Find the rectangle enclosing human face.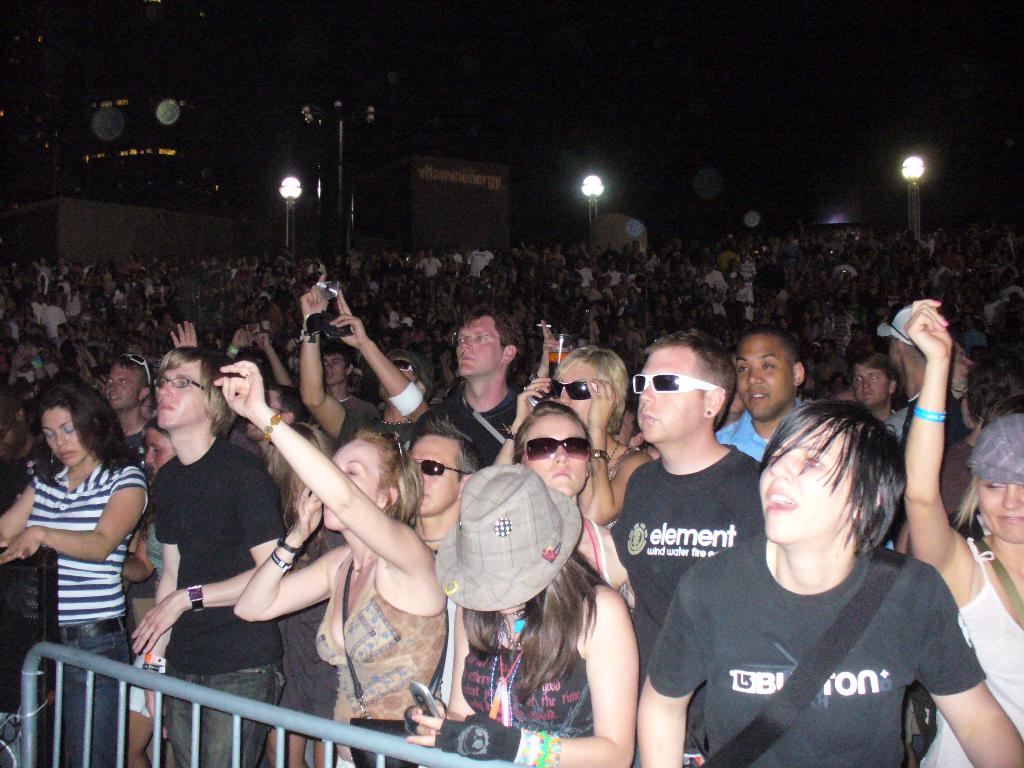
{"x1": 453, "y1": 317, "x2": 501, "y2": 380}.
